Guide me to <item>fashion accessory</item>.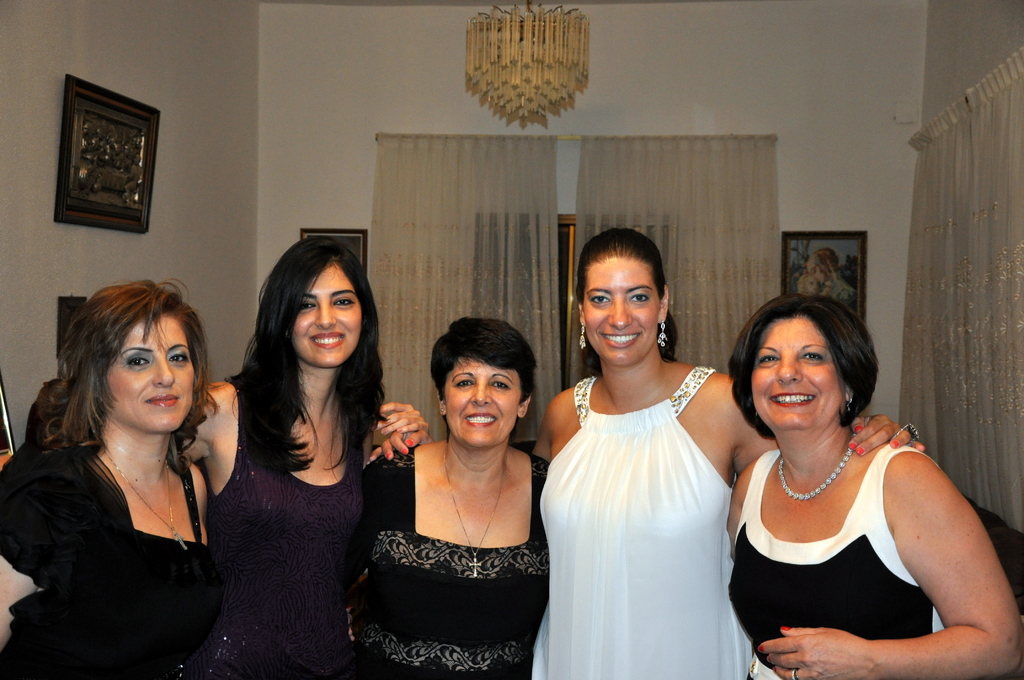
Guidance: [x1=893, y1=441, x2=899, y2=444].
